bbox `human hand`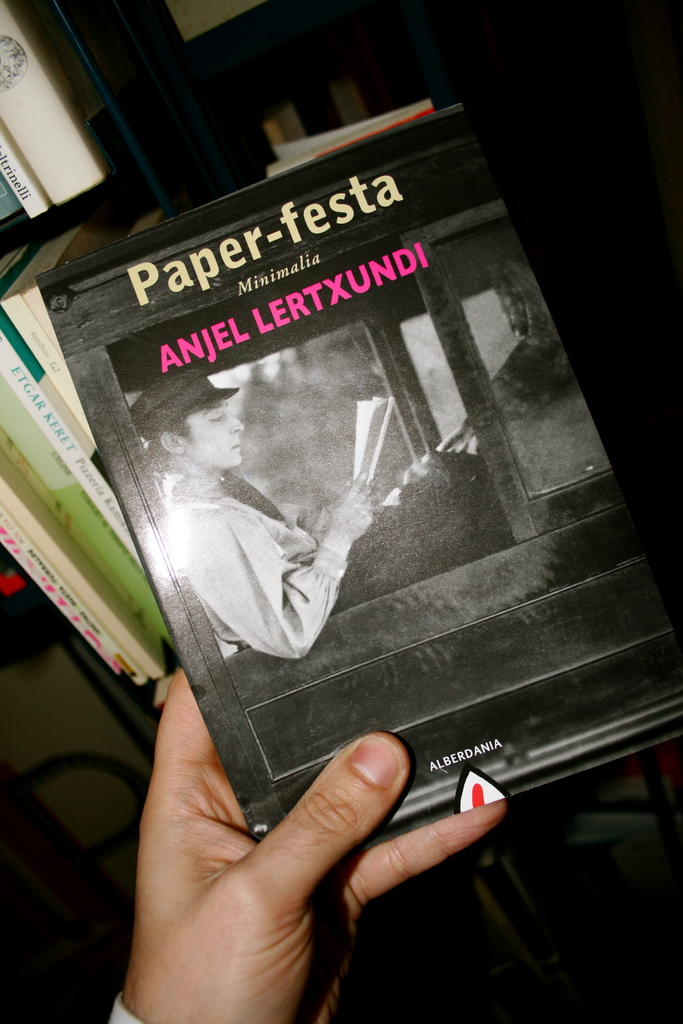
detection(324, 472, 382, 543)
